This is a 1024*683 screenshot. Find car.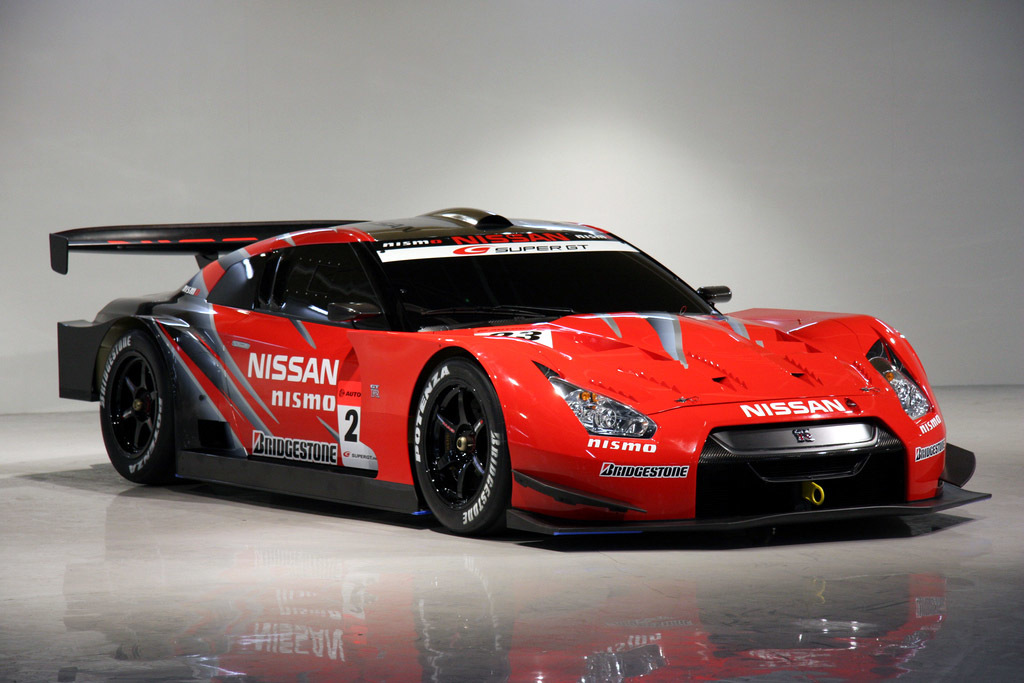
Bounding box: {"x1": 49, "y1": 204, "x2": 990, "y2": 547}.
